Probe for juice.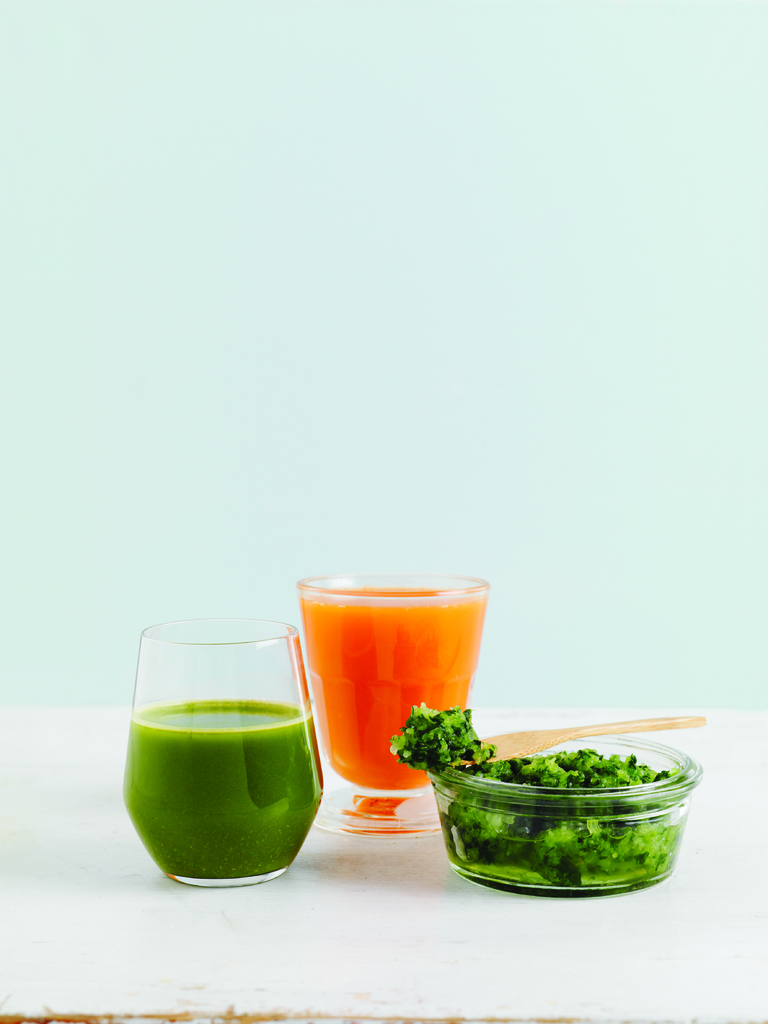
Probe result: crop(287, 573, 490, 809).
